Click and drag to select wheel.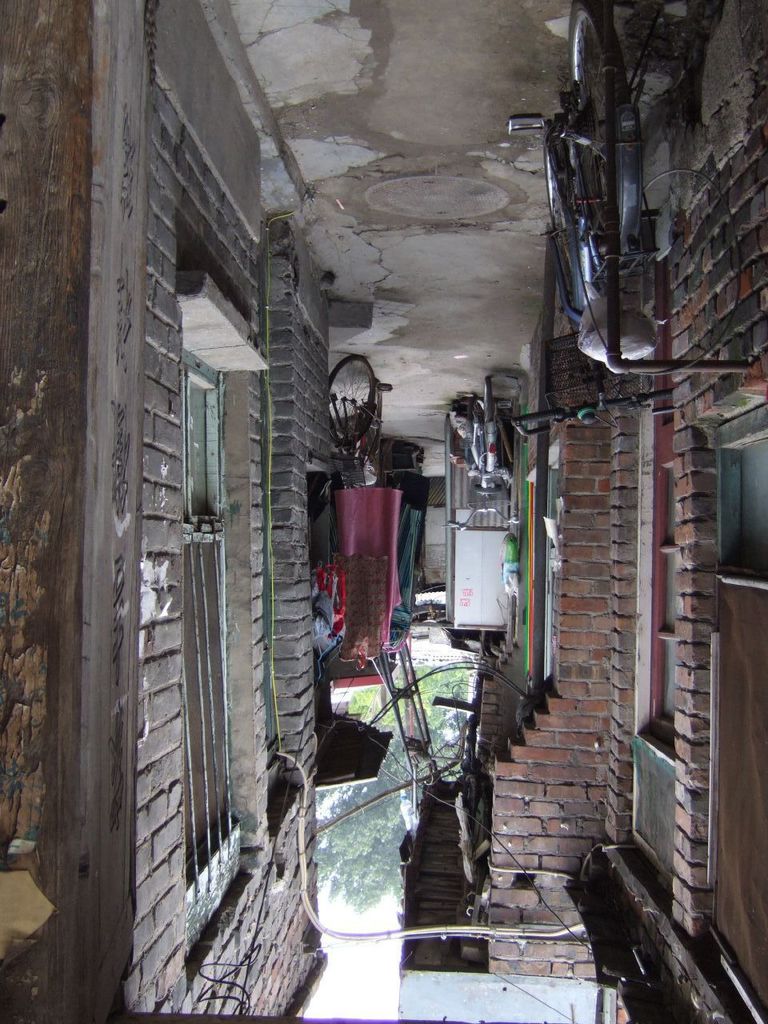
Selection: pyautogui.locateOnScreen(327, 354, 387, 441).
